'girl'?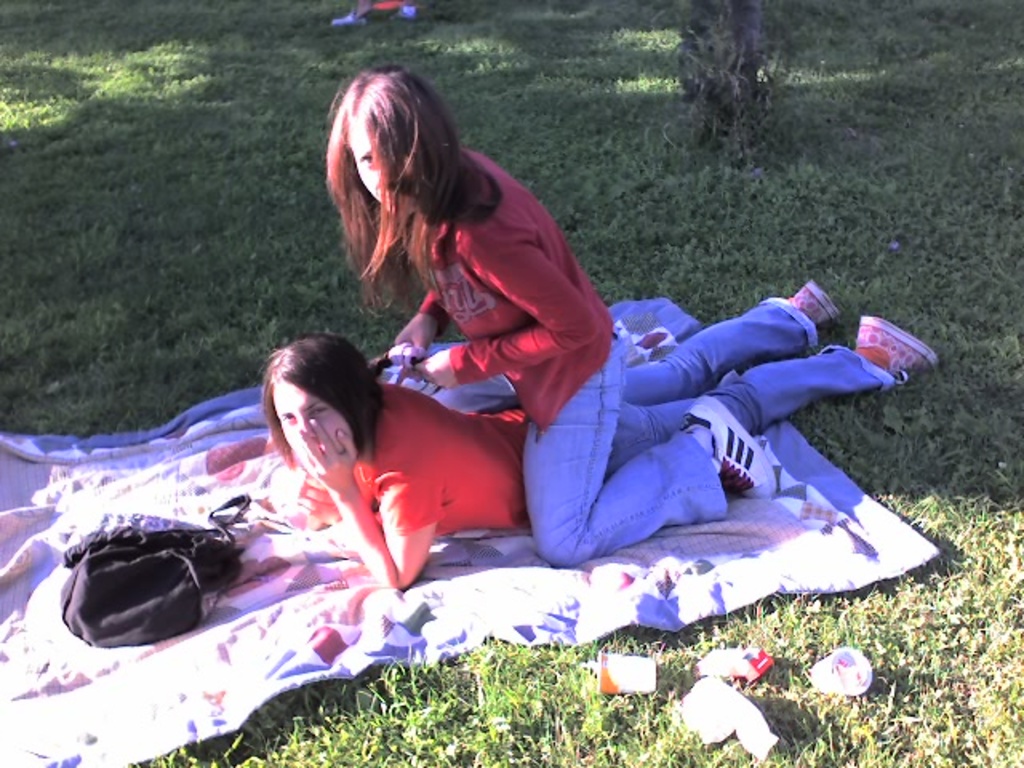
{"left": 323, "top": 62, "right": 779, "bottom": 570}
